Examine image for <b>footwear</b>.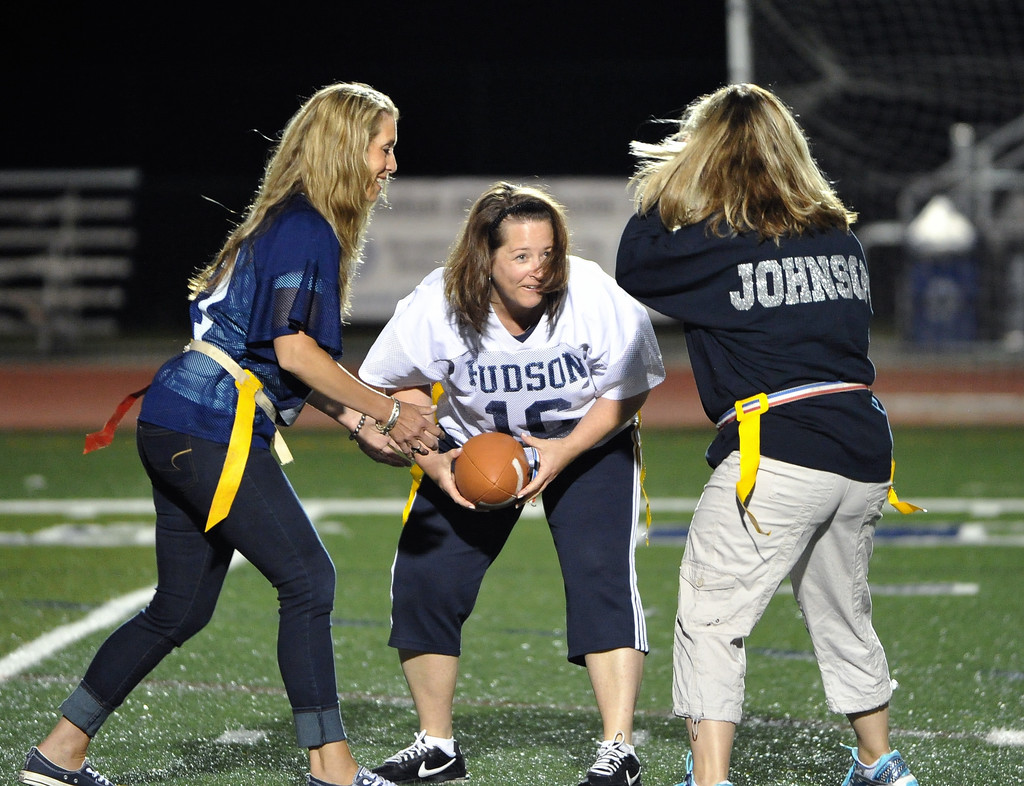
Examination result: 572:732:643:785.
